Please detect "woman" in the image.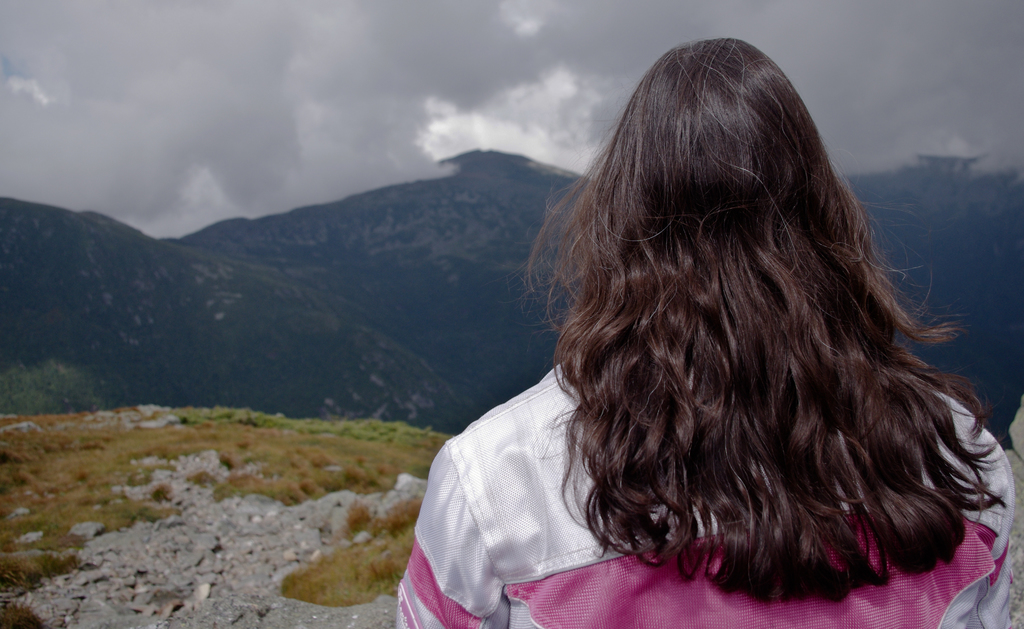
406 35 1003 626.
